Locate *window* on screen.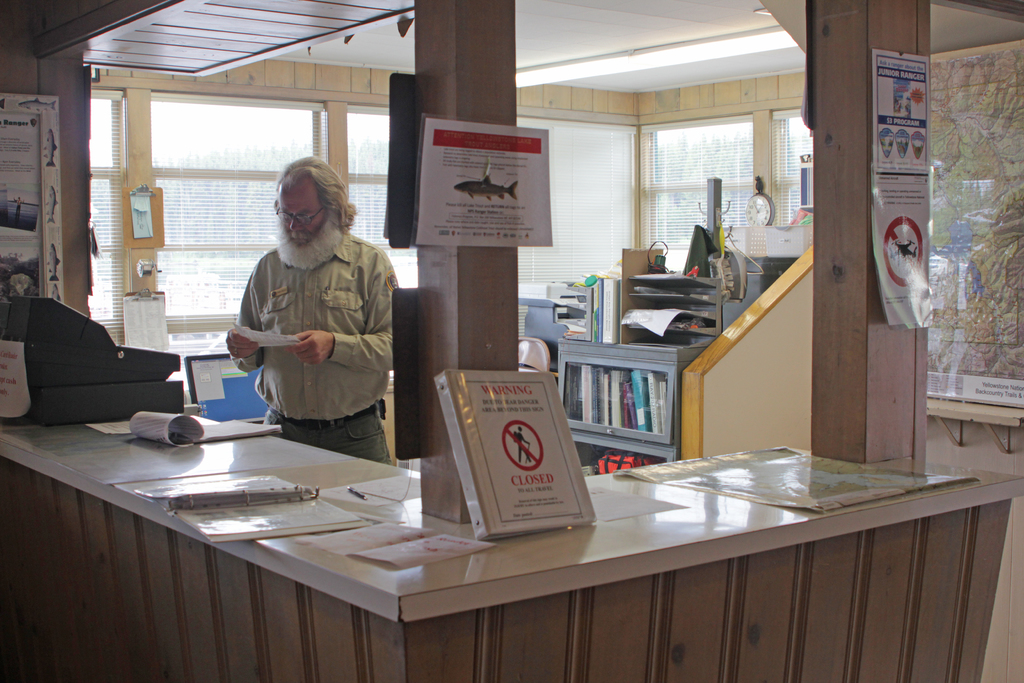
On screen at select_region(124, 92, 326, 374).
